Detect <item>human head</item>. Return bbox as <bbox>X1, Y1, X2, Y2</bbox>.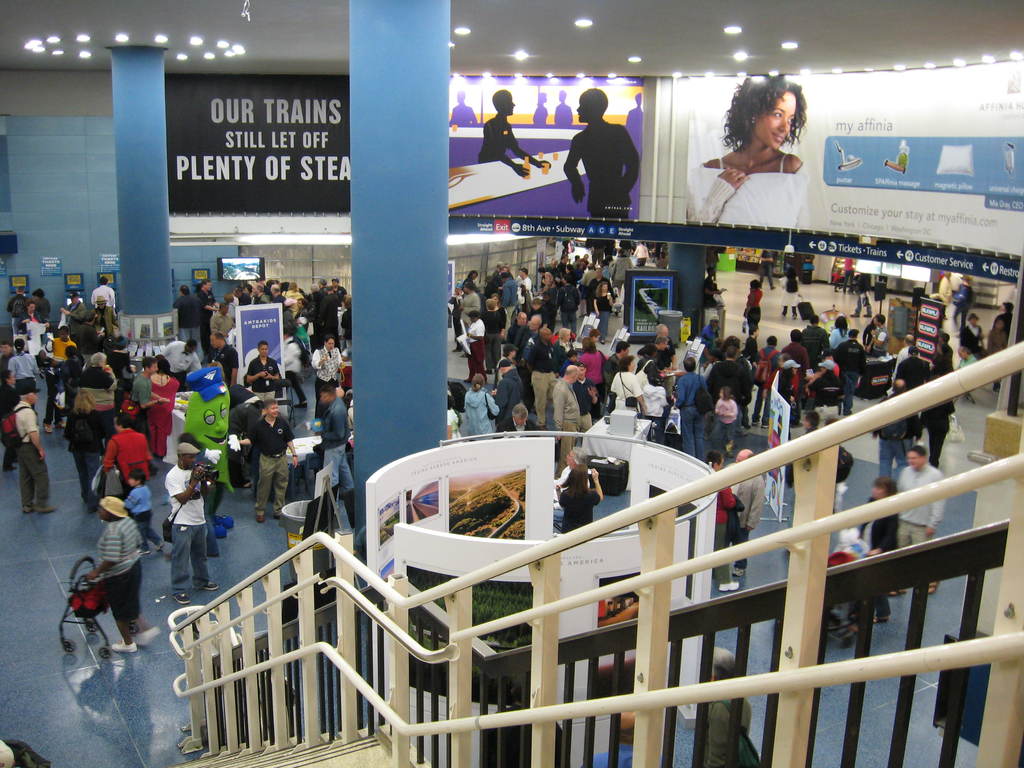
<bbox>176, 442, 197, 468</bbox>.
